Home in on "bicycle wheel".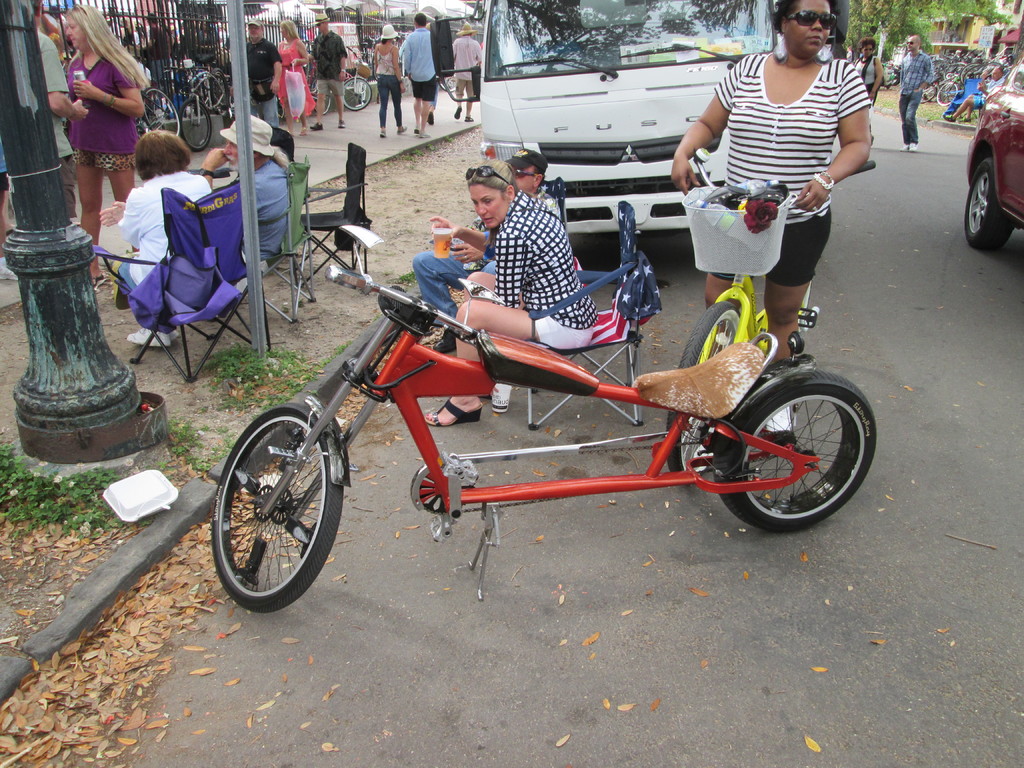
Homed in at BBox(922, 79, 939, 103).
